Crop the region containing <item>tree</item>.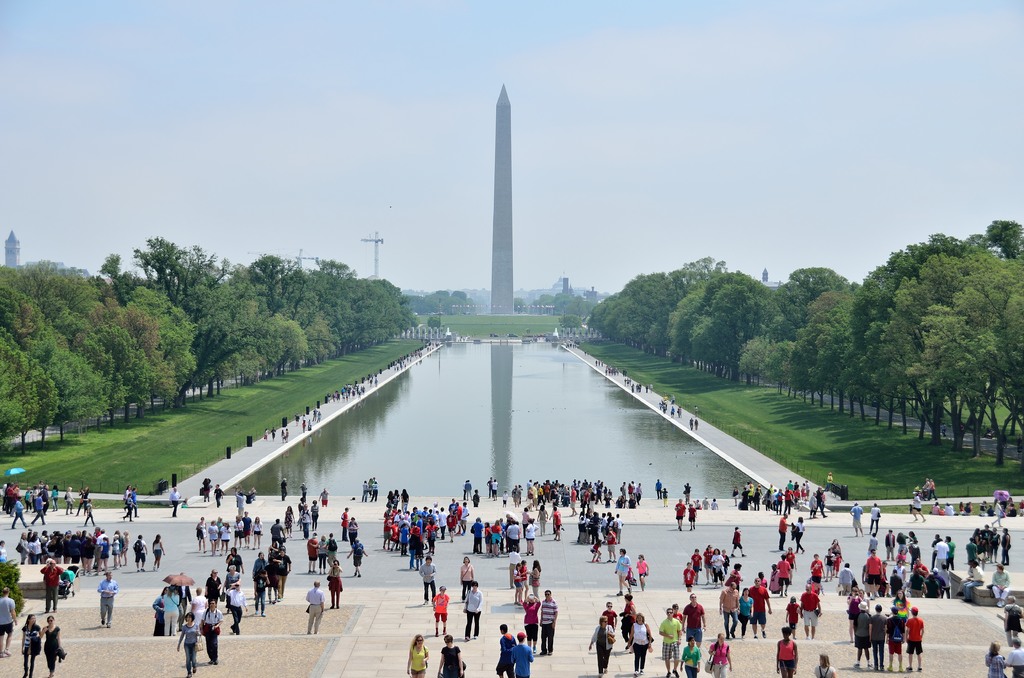
Crop region: <box>670,273,725,365</box>.
